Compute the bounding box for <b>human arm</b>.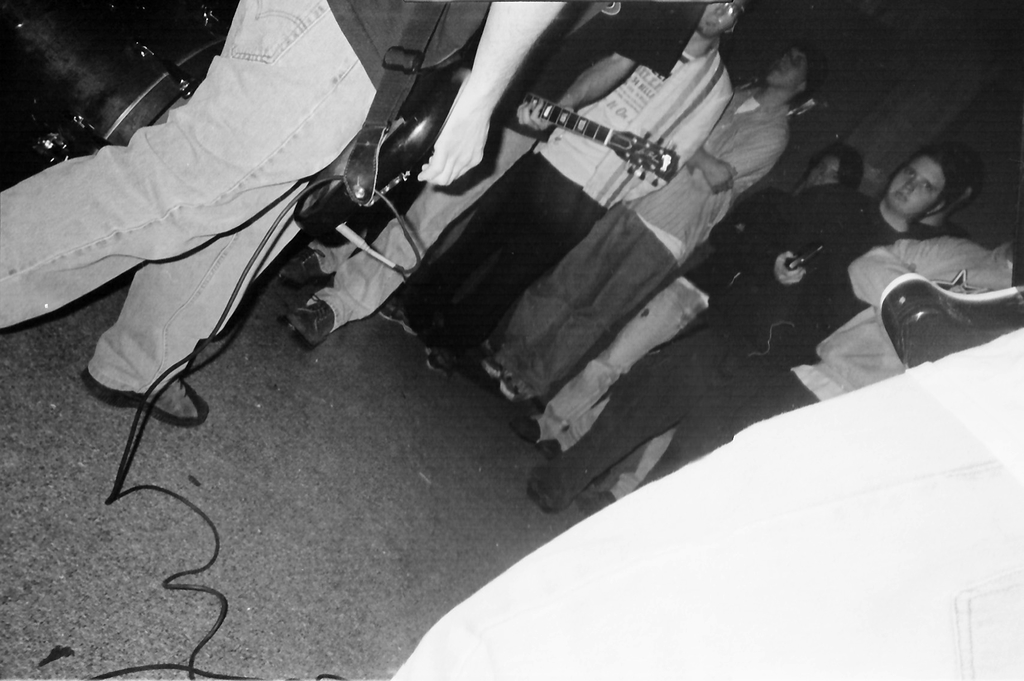
pyautogui.locateOnScreen(721, 177, 836, 290).
